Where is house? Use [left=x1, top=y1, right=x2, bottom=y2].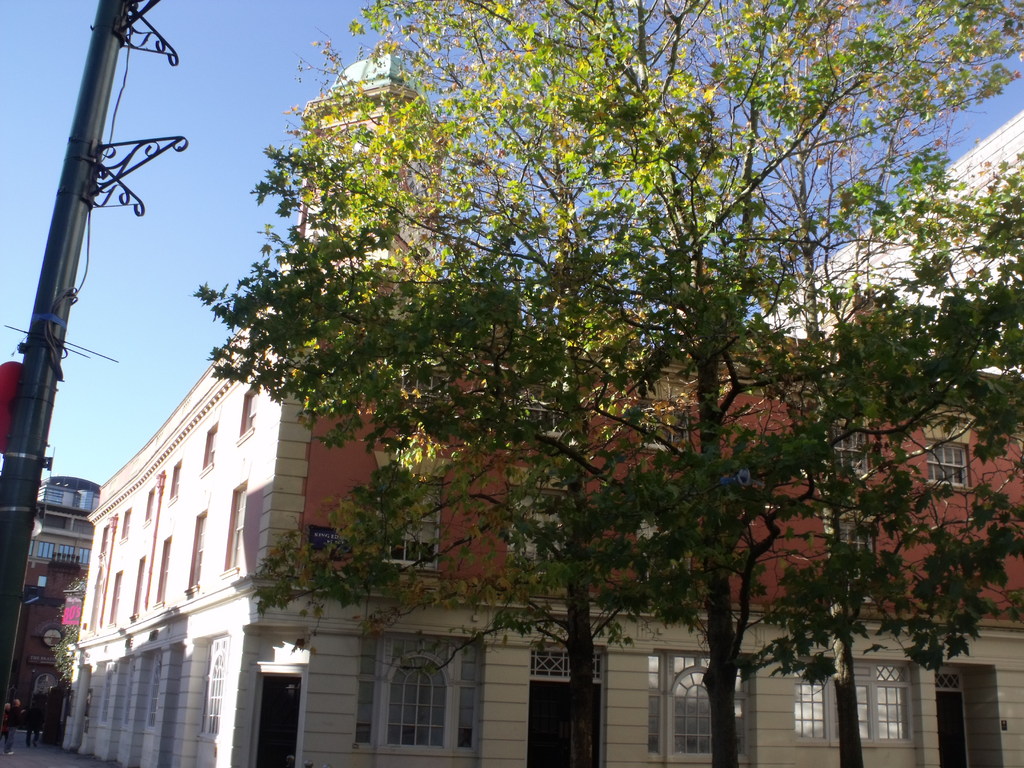
[left=56, top=52, right=1023, bottom=767].
